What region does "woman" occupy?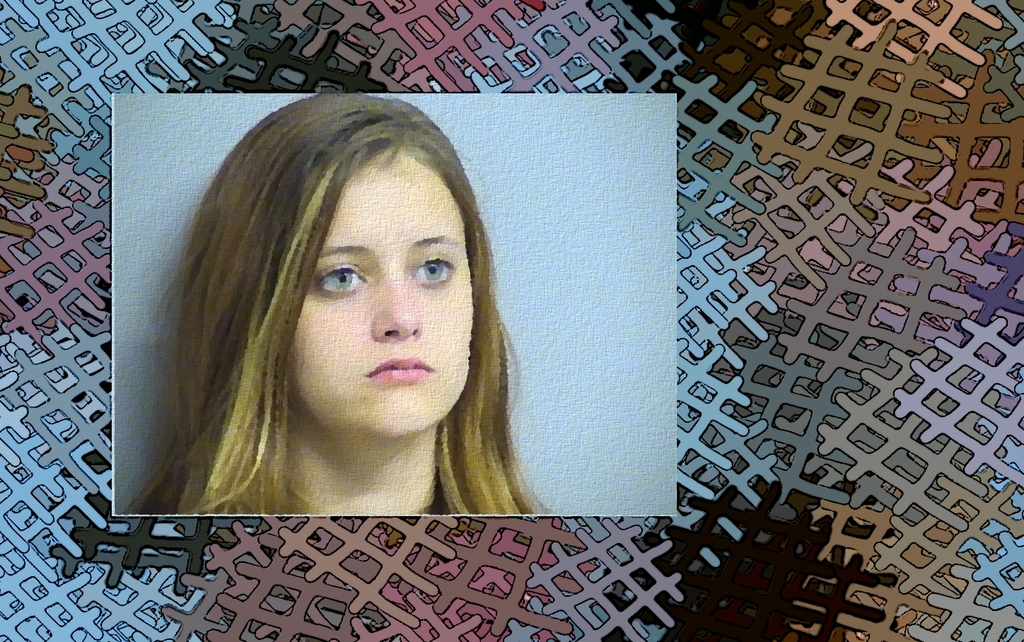
(128, 96, 556, 518).
